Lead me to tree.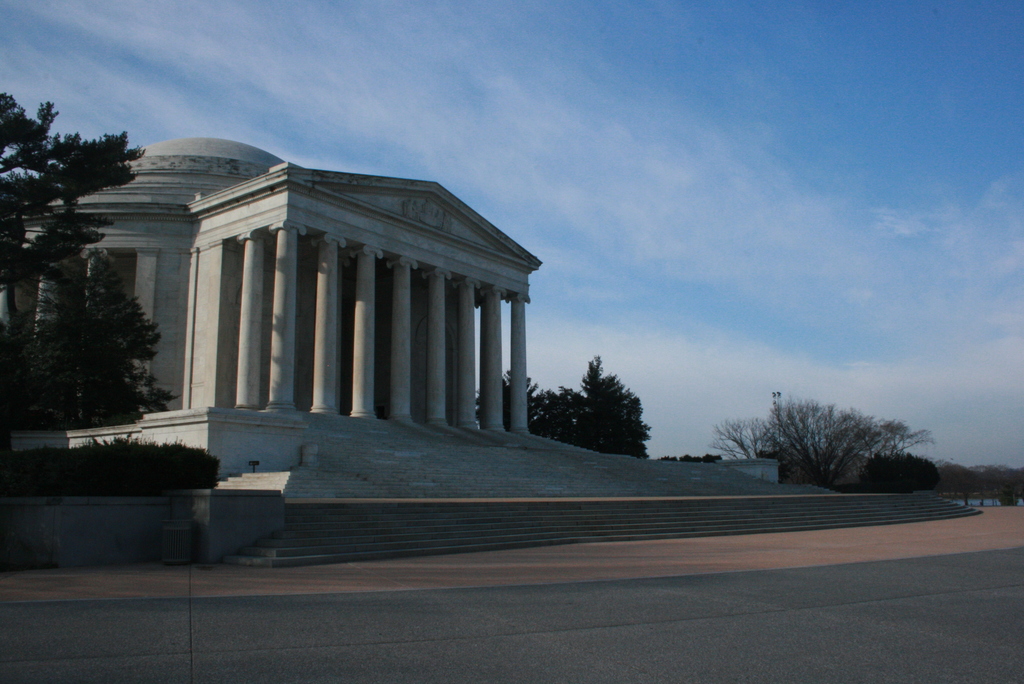
Lead to l=656, t=457, r=729, b=465.
